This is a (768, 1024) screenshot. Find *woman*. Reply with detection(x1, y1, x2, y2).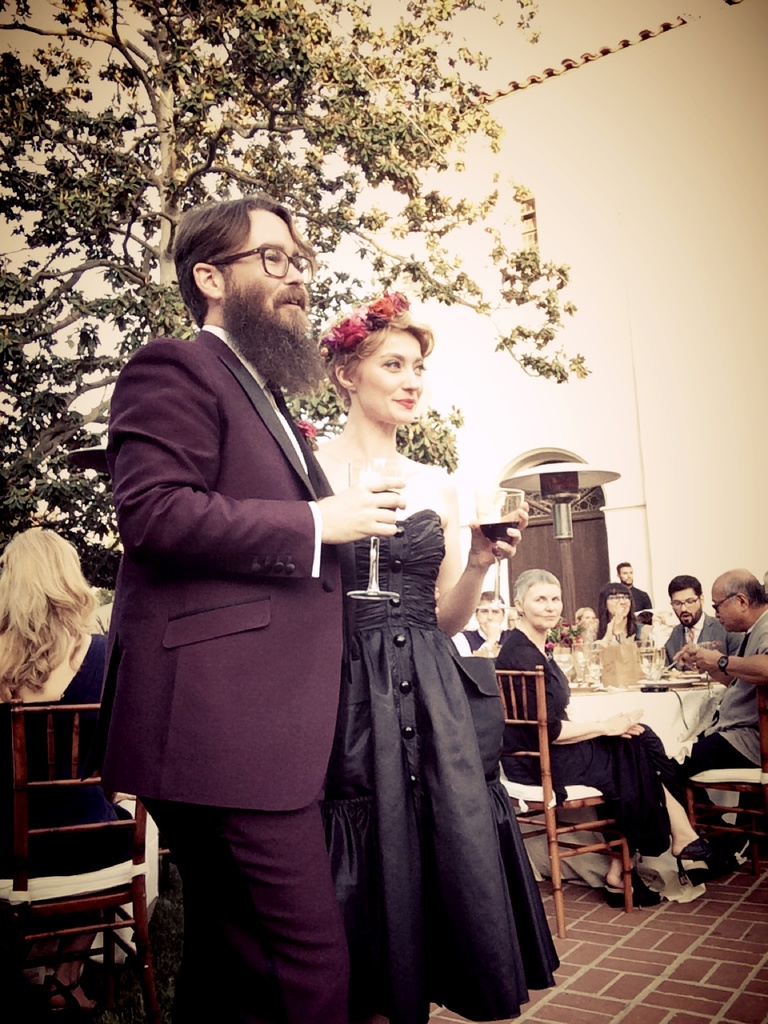
detection(588, 585, 663, 697).
